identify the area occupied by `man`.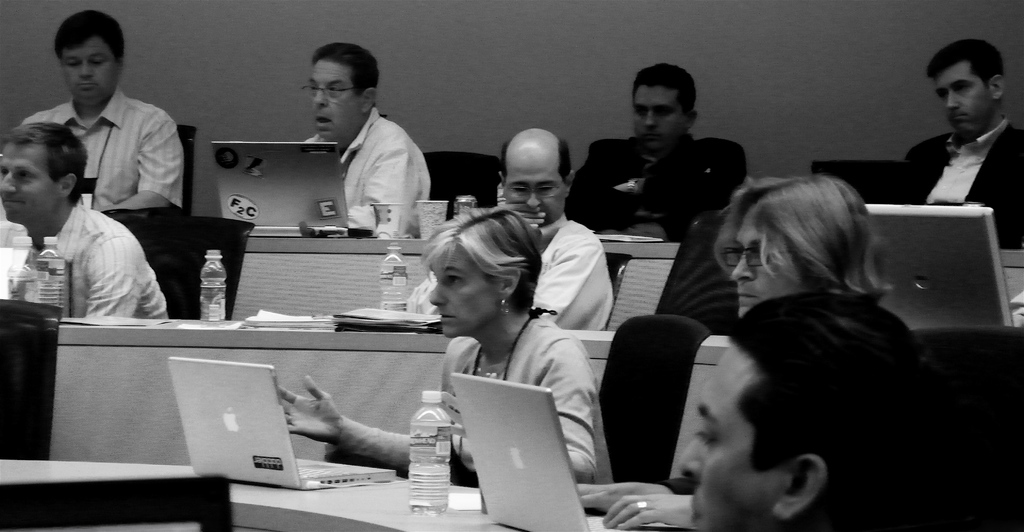
Area: region(889, 47, 1023, 204).
